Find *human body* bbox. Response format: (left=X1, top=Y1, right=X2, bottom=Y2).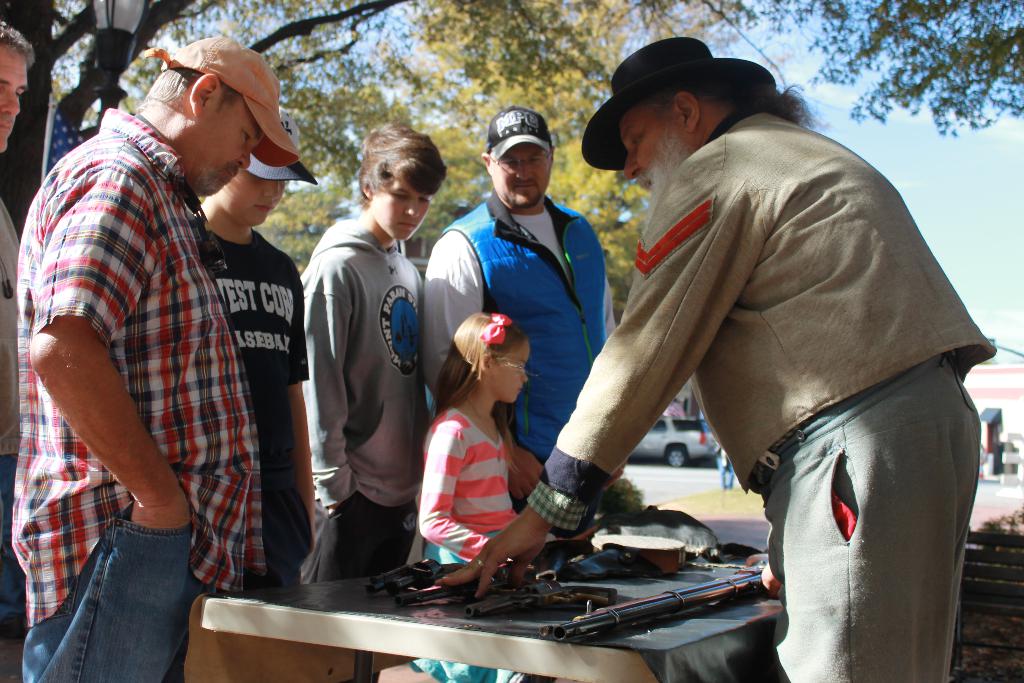
(left=556, top=50, right=990, bottom=600).
